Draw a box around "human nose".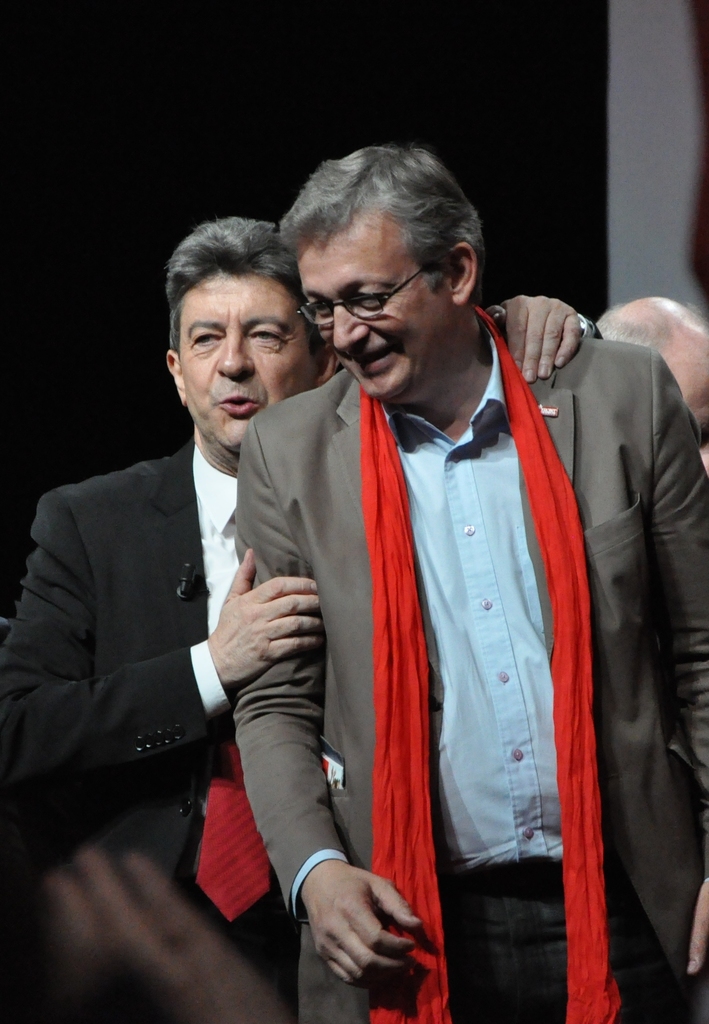
box=[219, 333, 255, 382].
